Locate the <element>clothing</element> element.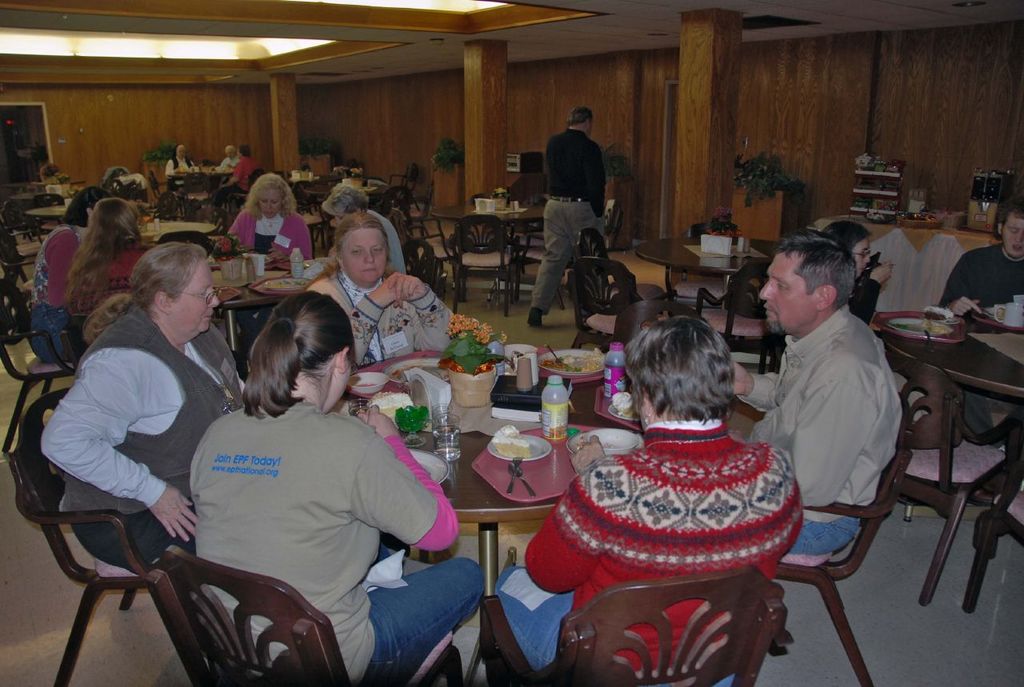
Element bbox: bbox=(747, 270, 905, 572).
